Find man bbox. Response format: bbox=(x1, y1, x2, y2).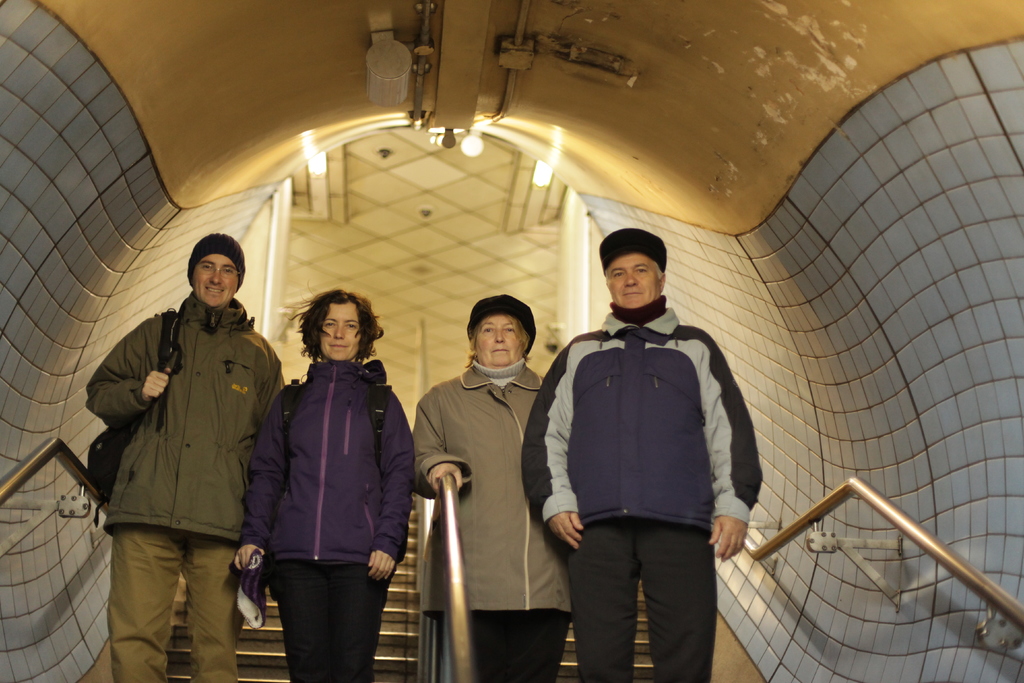
bbox=(88, 226, 286, 681).
